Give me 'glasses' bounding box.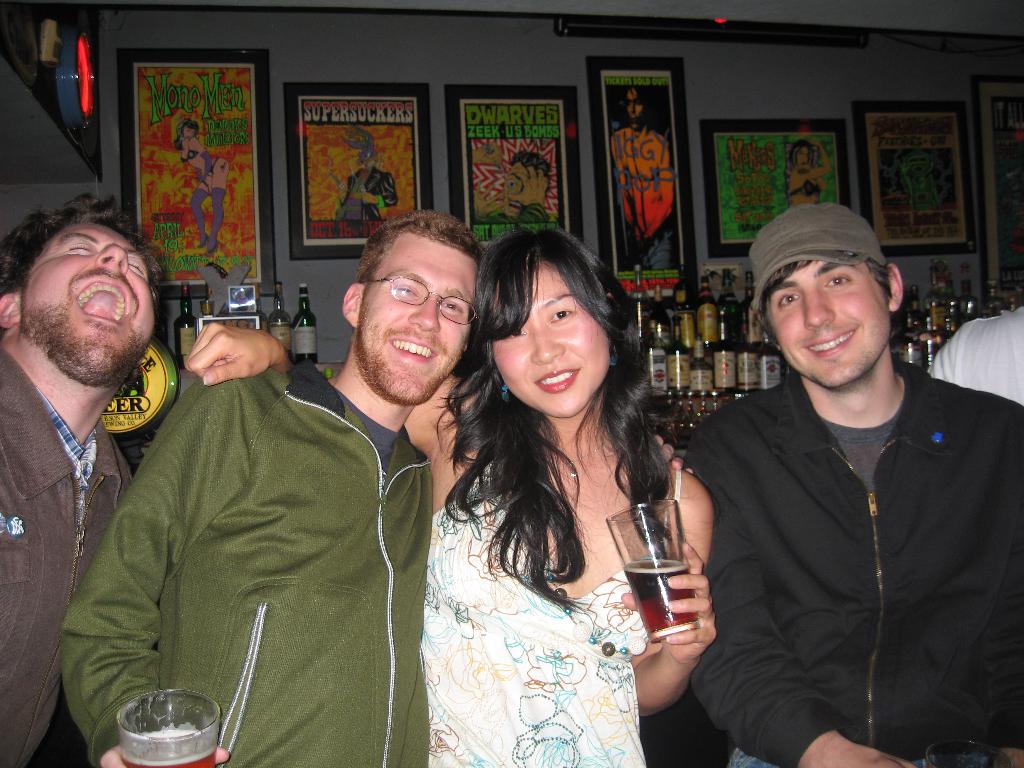
(368, 276, 480, 326).
